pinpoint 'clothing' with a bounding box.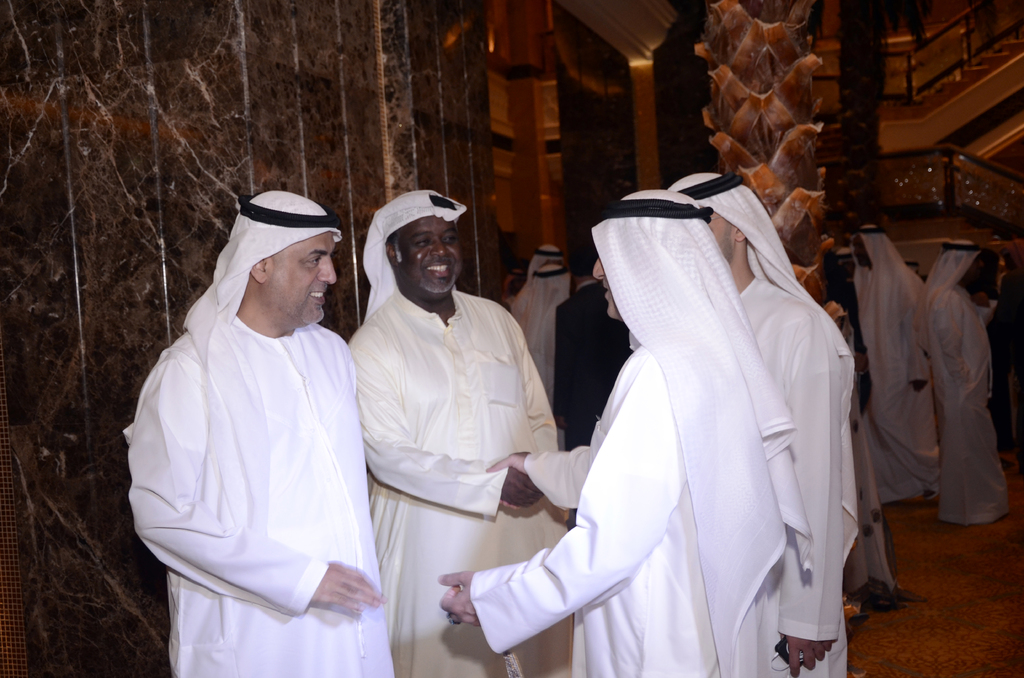
[480,178,858,677].
